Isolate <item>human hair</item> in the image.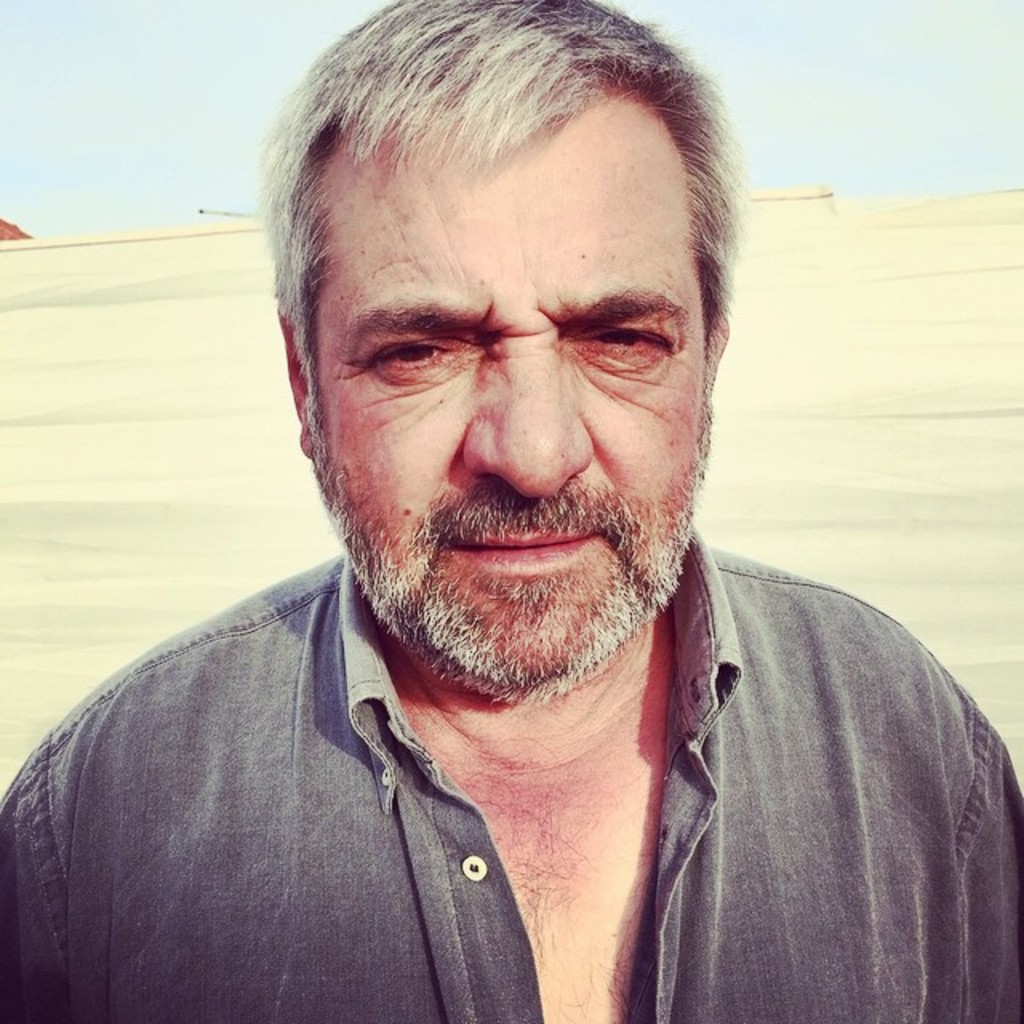
Isolated region: (256,0,739,446).
